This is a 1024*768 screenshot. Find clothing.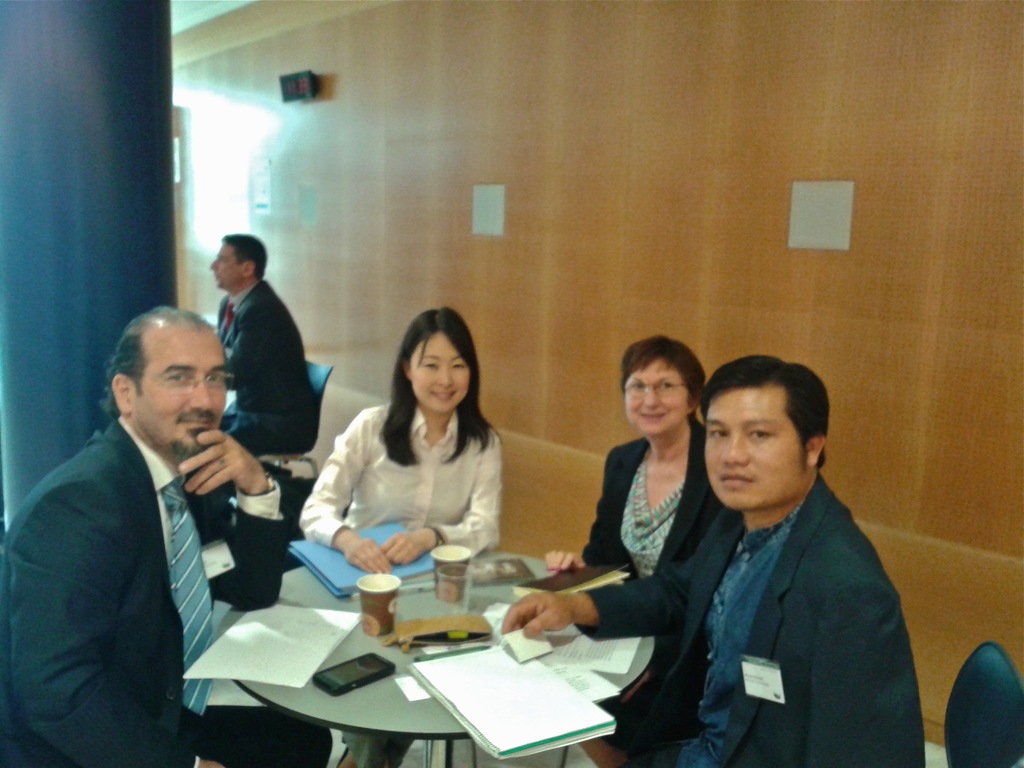
Bounding box: l=199, t=277, r=346, b=461.
